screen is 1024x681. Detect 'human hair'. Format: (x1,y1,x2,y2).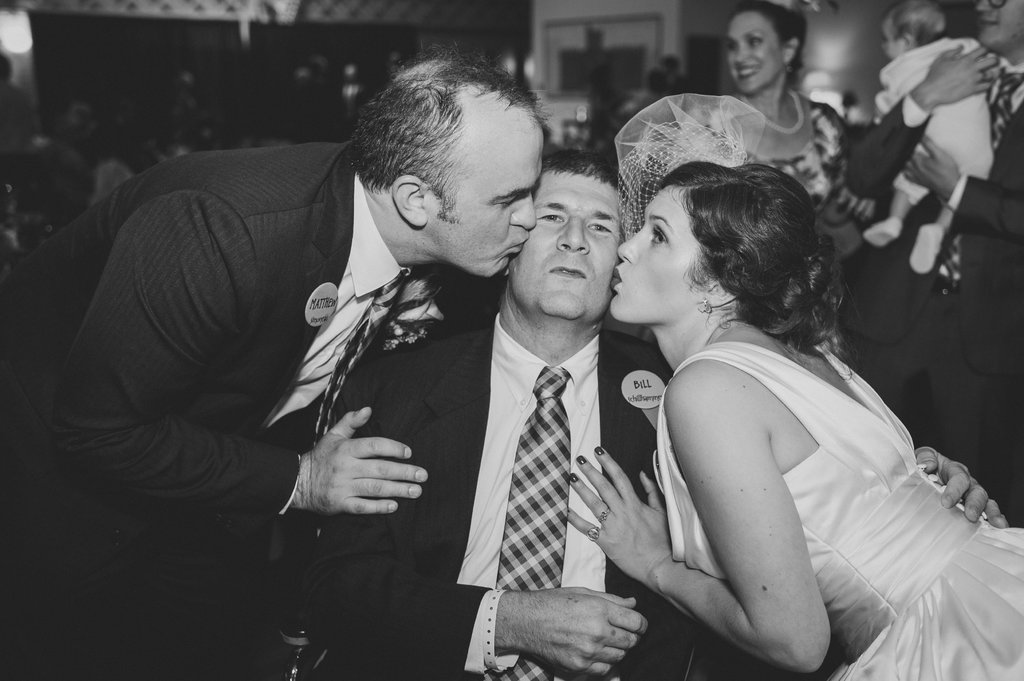
(646,69,668,95).
